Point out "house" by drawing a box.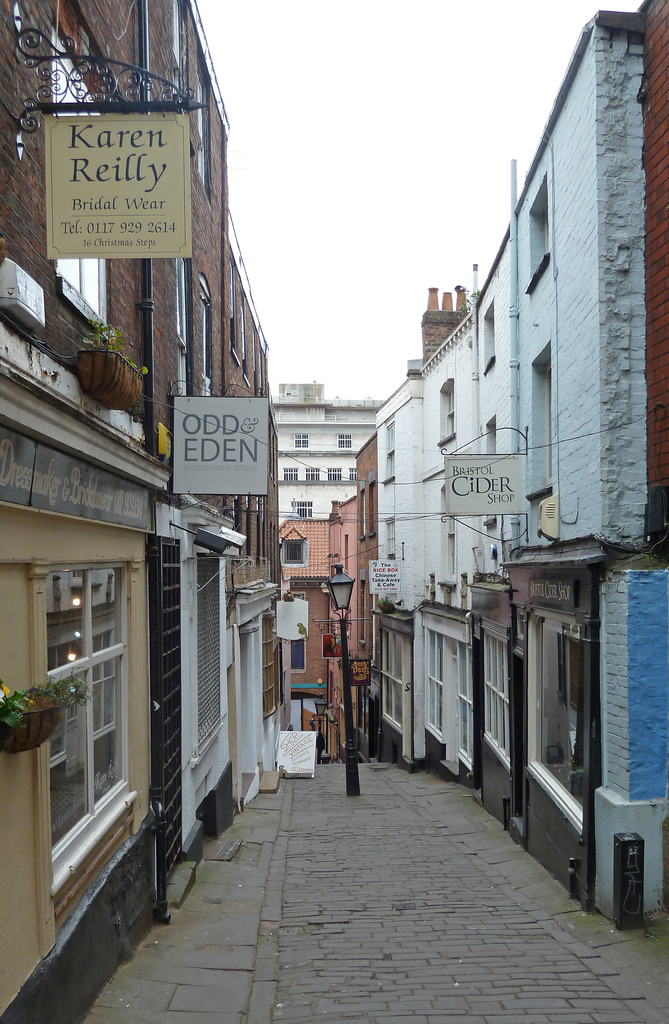
{"x1": 367, "y1": 356, "x2": 420, "y2": 764}.
